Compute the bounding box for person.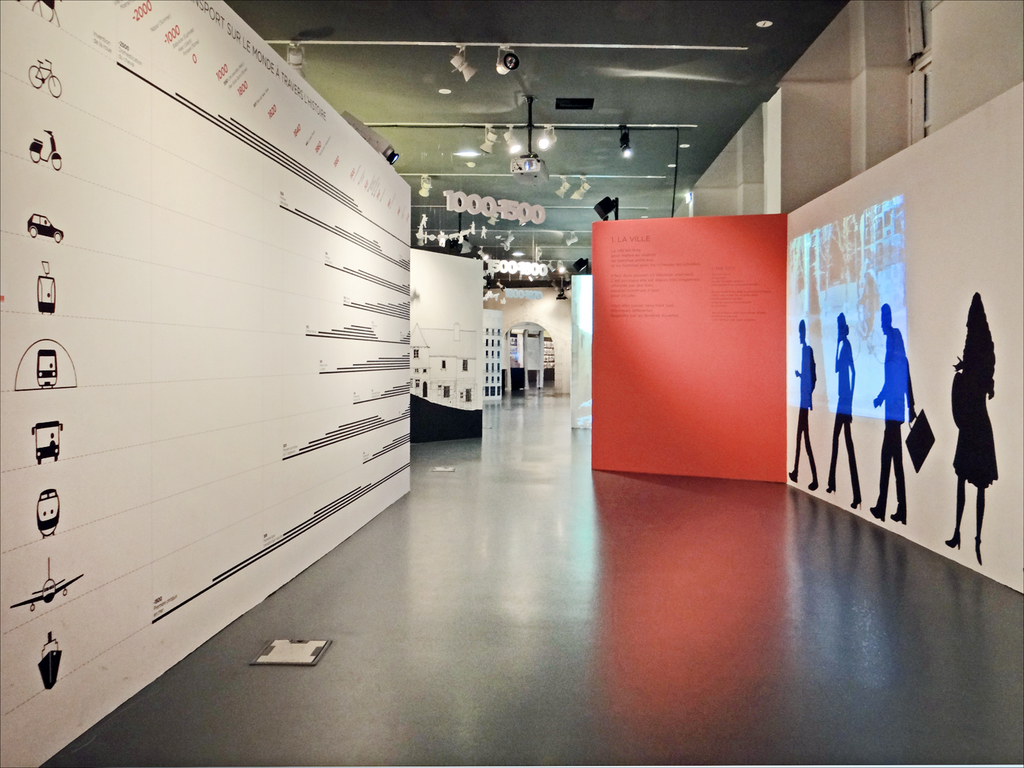
select_region(830, 309, 861, 507).
